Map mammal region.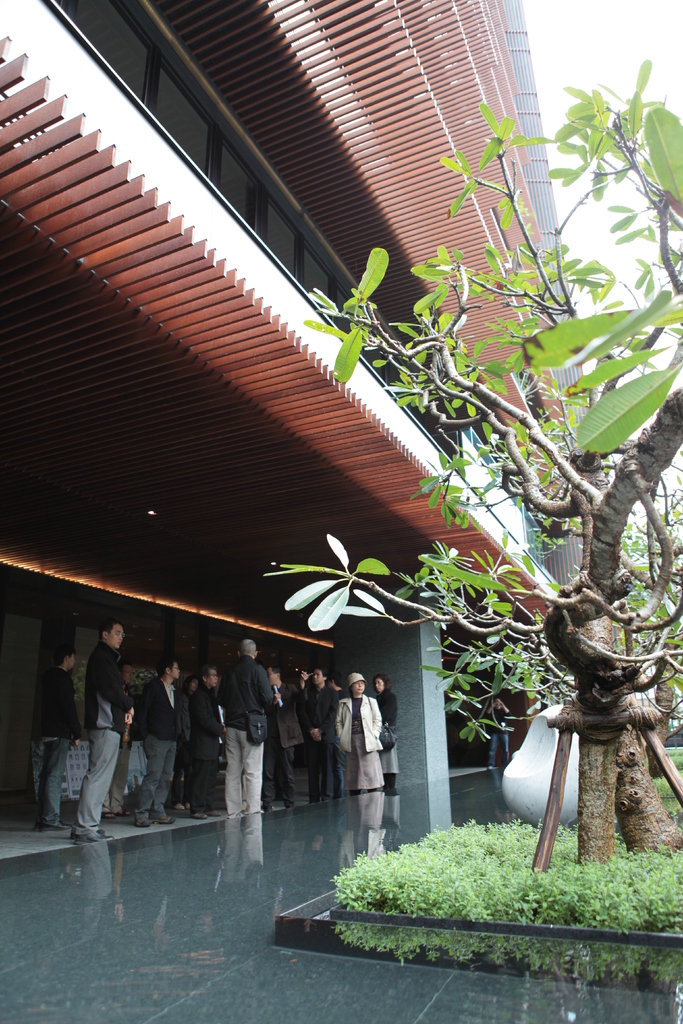
Mapped to <bbox>297, 660, 336, 804</bbox>.
